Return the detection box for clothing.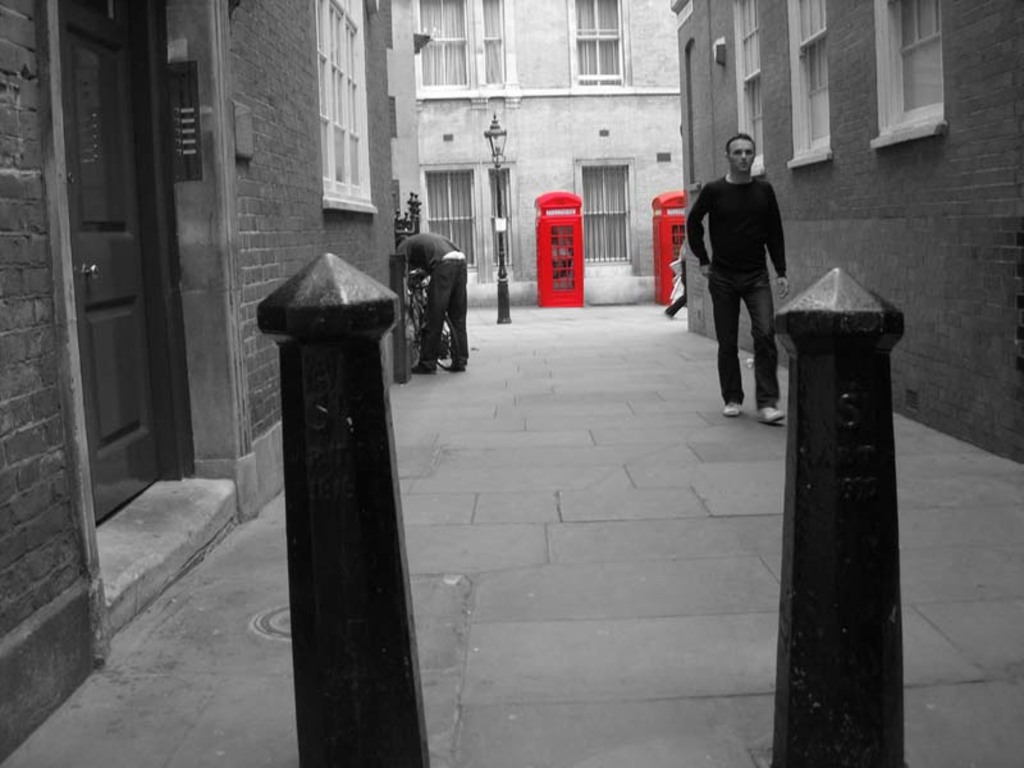
bbox=[684, 131, 795, 392].
